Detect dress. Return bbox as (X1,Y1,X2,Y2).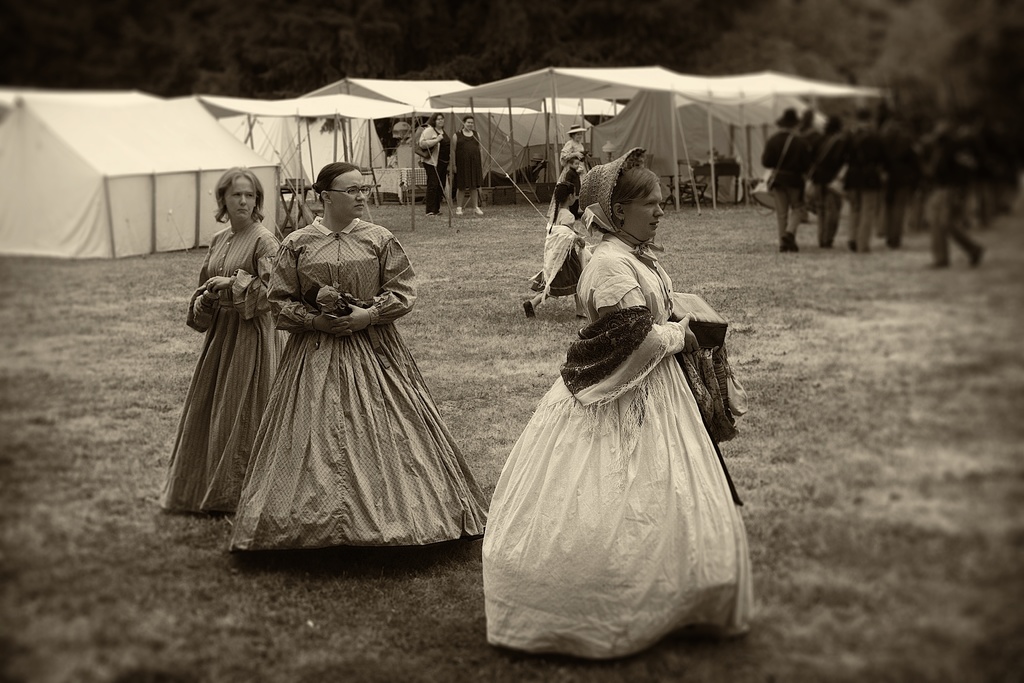
(546,138,586,217).
